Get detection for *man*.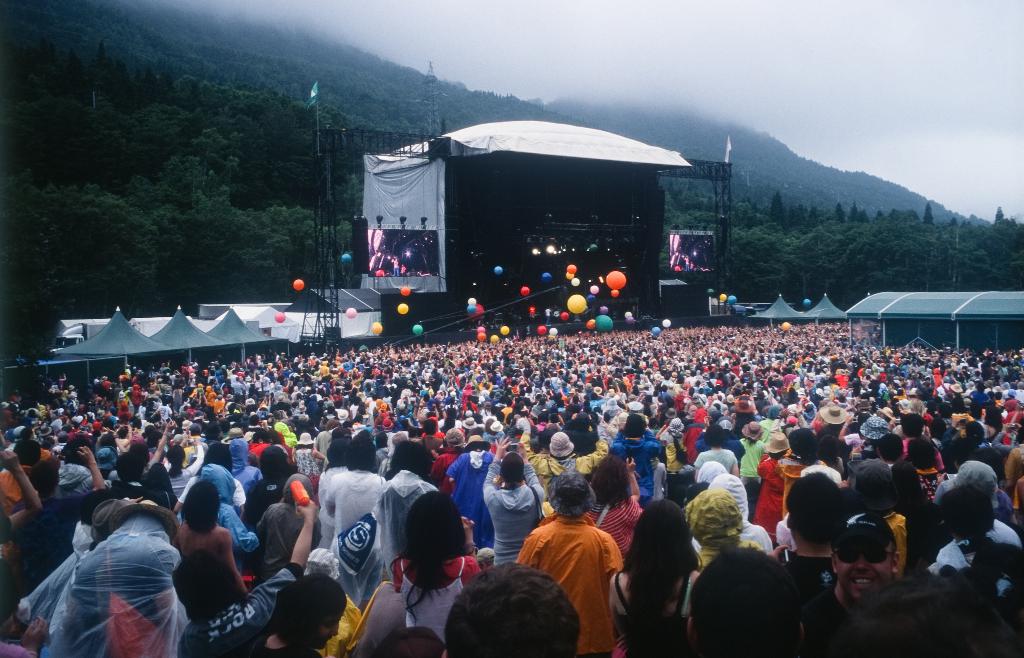
Detection: <bbox>506, 306, 515, 320</bbox>.
